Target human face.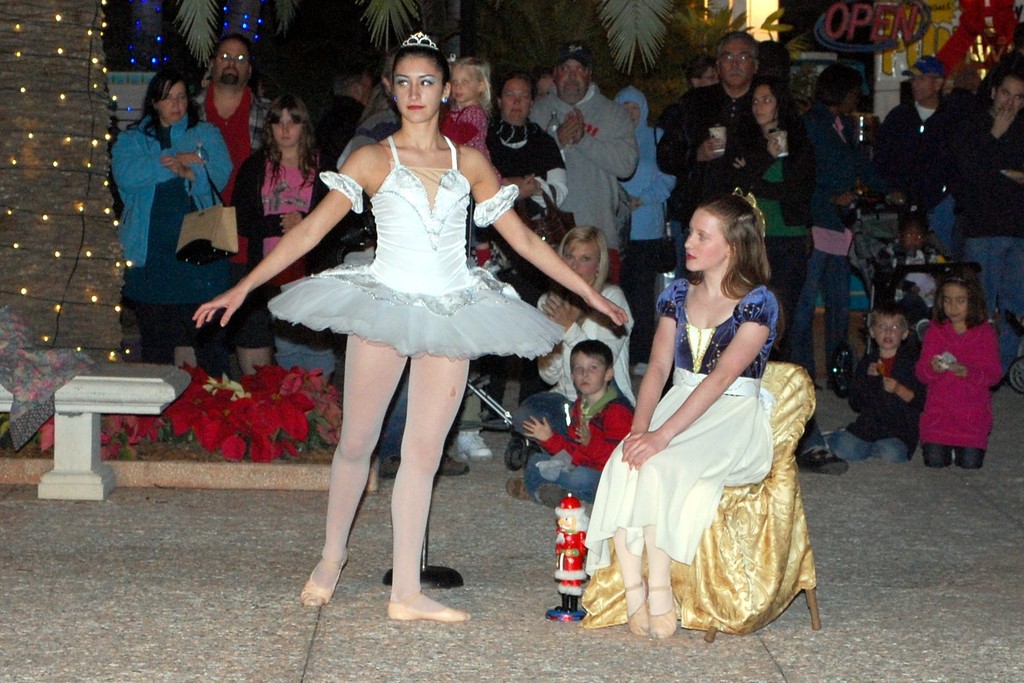
Target region: bbox(157, 81, 189, 121).
